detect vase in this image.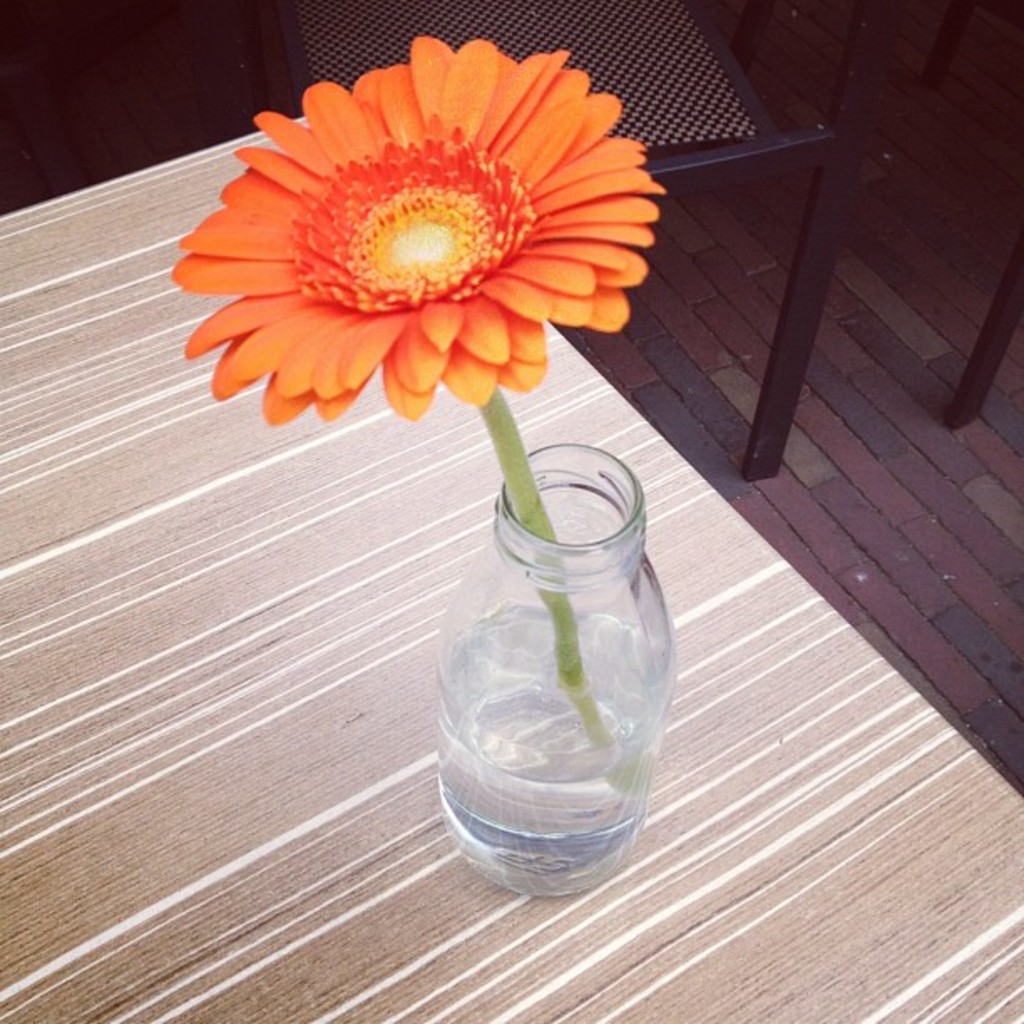
Detection: x1=433 y1=435 x2=683 y2=897.
